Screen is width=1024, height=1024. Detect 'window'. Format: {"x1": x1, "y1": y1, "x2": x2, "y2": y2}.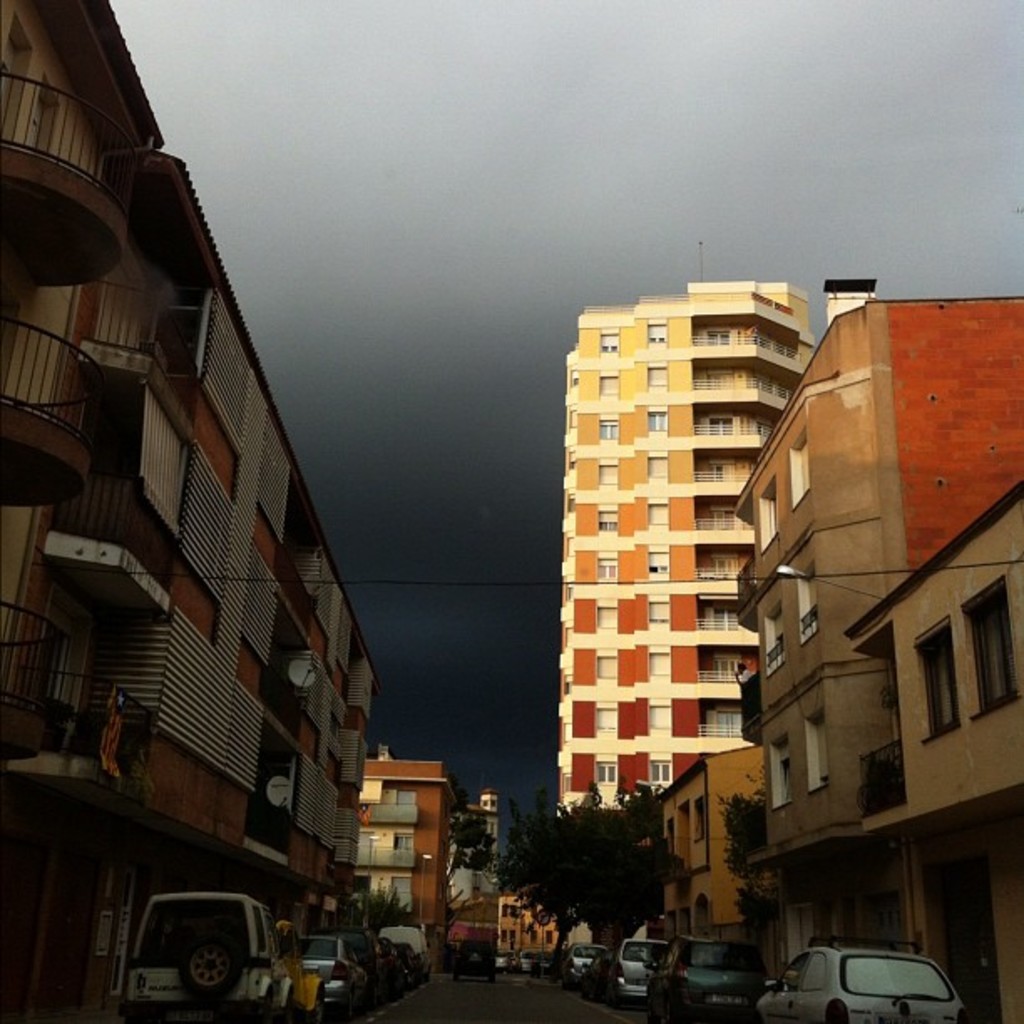
{"x1": 905, "y1": 612, "x2": 969, "y2": 741}.
